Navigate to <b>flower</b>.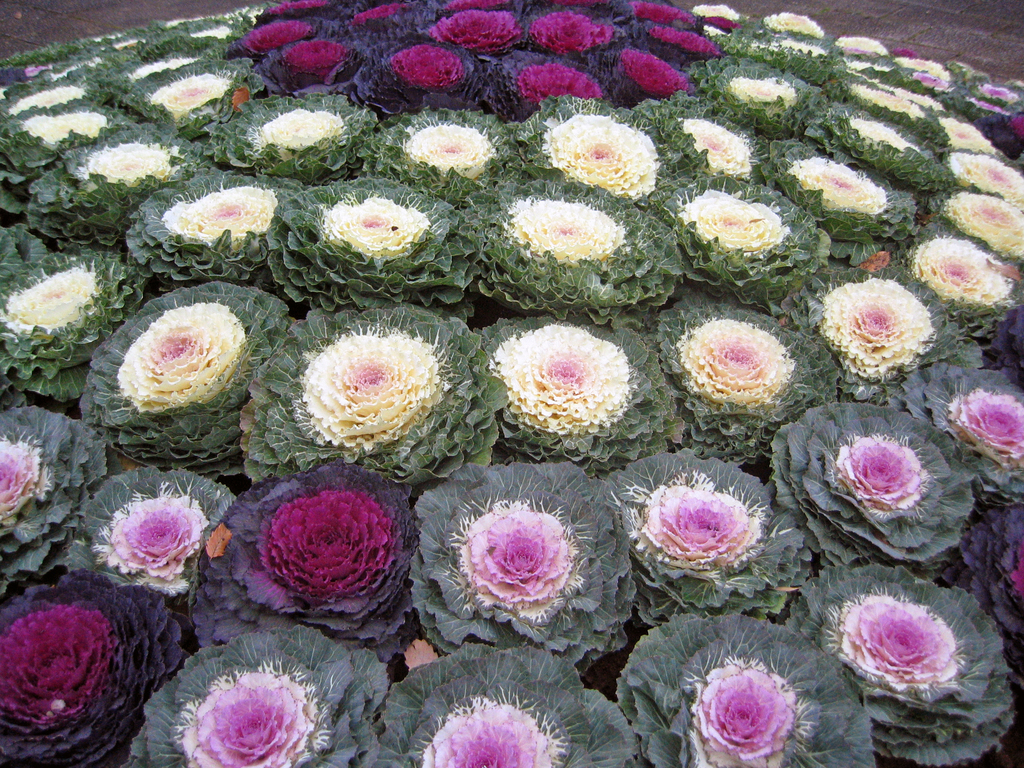
Navigation target: [281, 37, 346, 74].
